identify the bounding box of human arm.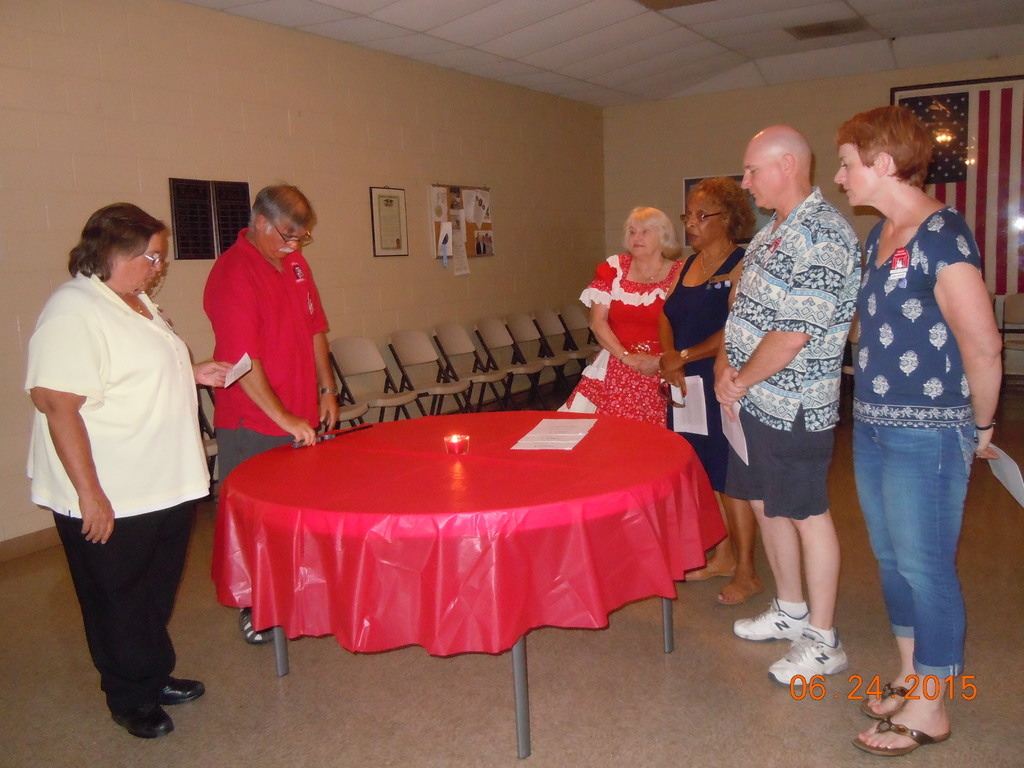
316:307:351:440.
